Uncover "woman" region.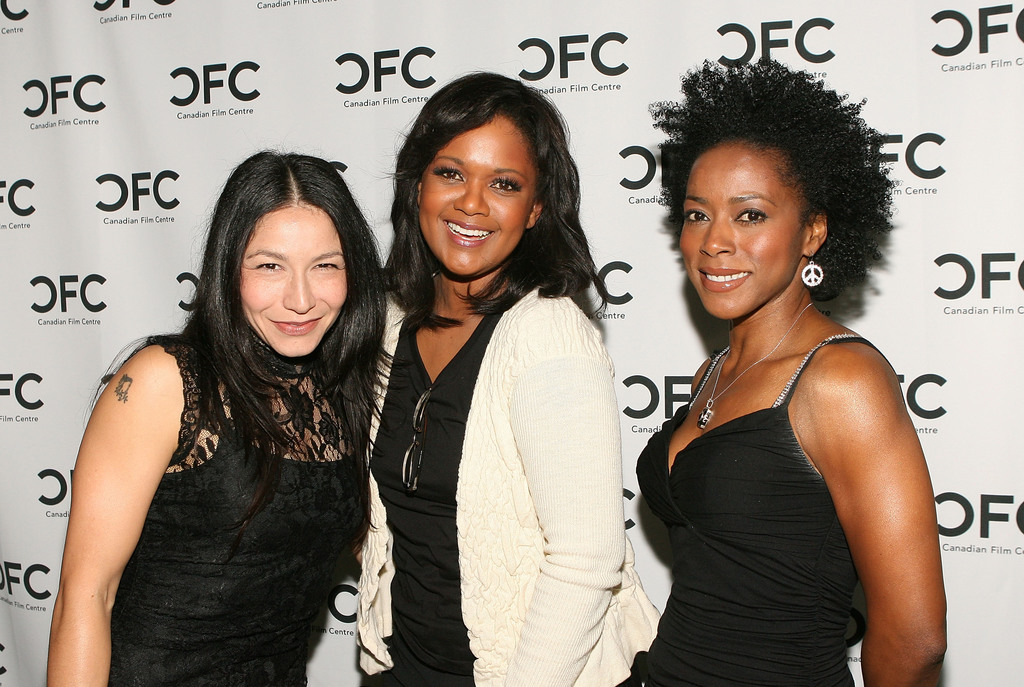
Uncovered: [x1=43, y1=143, x2=397, y2=686].
